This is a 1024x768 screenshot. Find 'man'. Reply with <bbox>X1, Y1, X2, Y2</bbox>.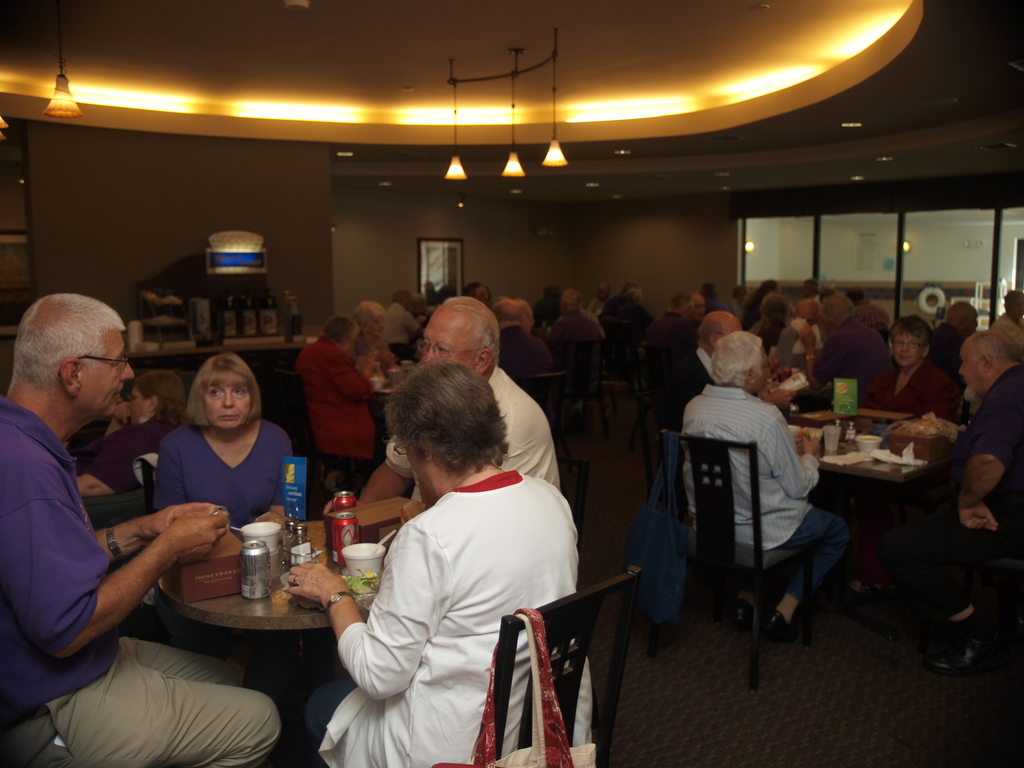
<bbox>536, 287, 600, 339</bbox>.
